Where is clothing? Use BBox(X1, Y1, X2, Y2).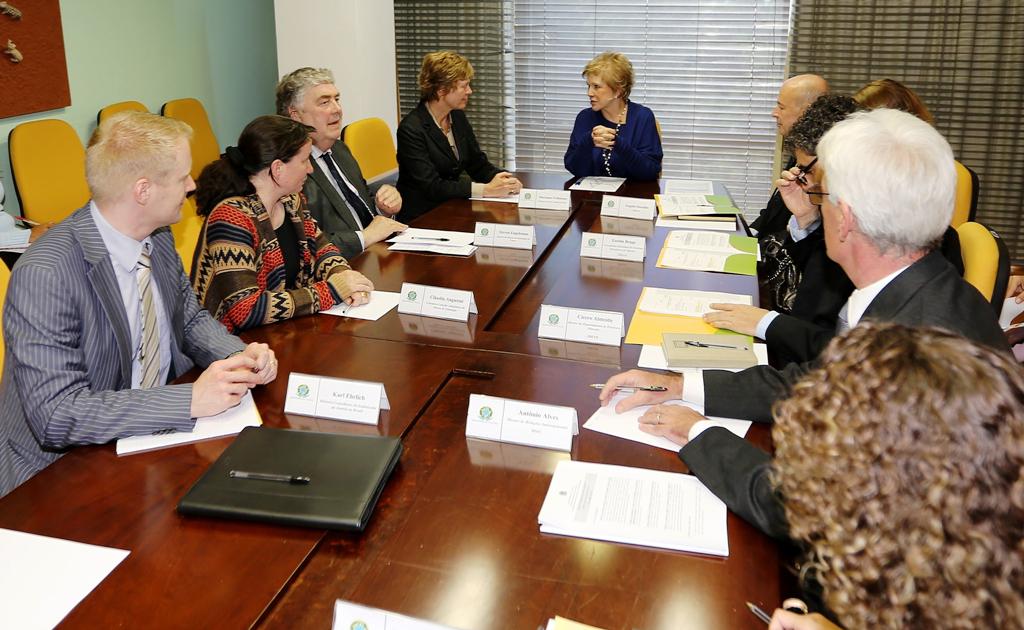
BBox(396, 94, 514, 211).
